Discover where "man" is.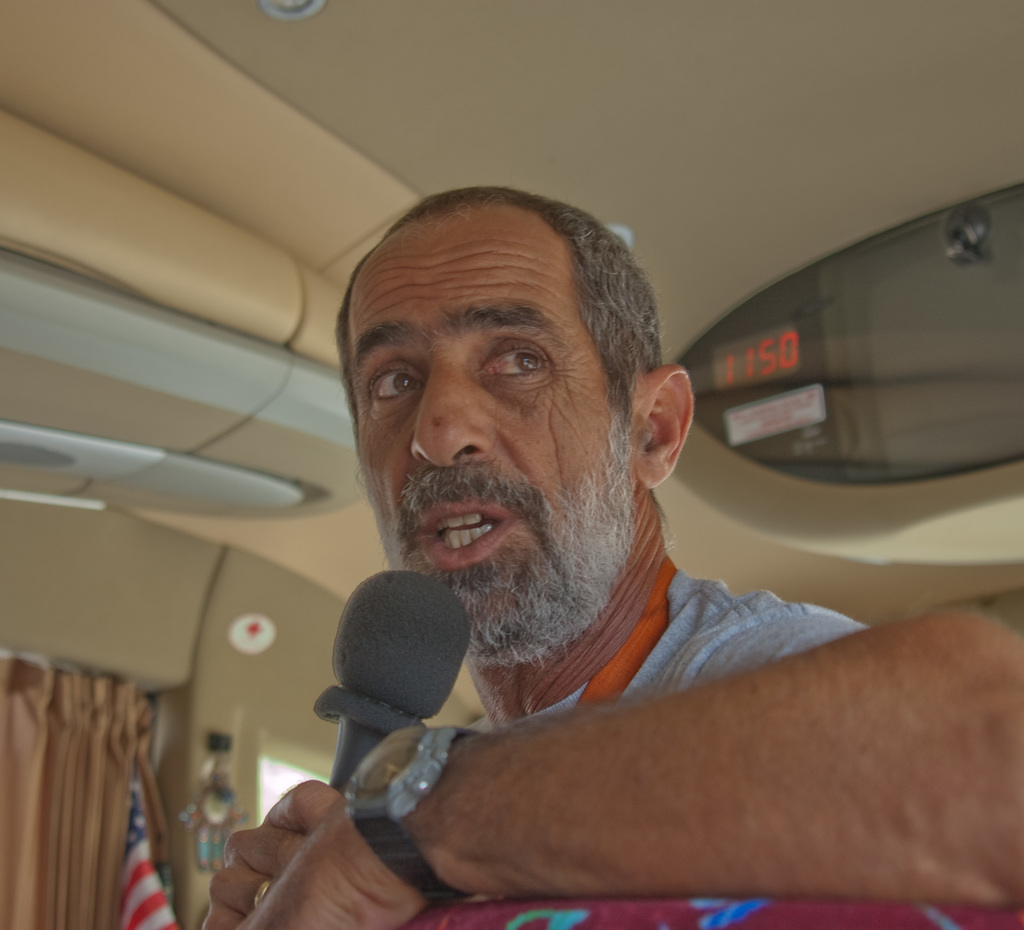
Discovered at 209,173,972,926.
